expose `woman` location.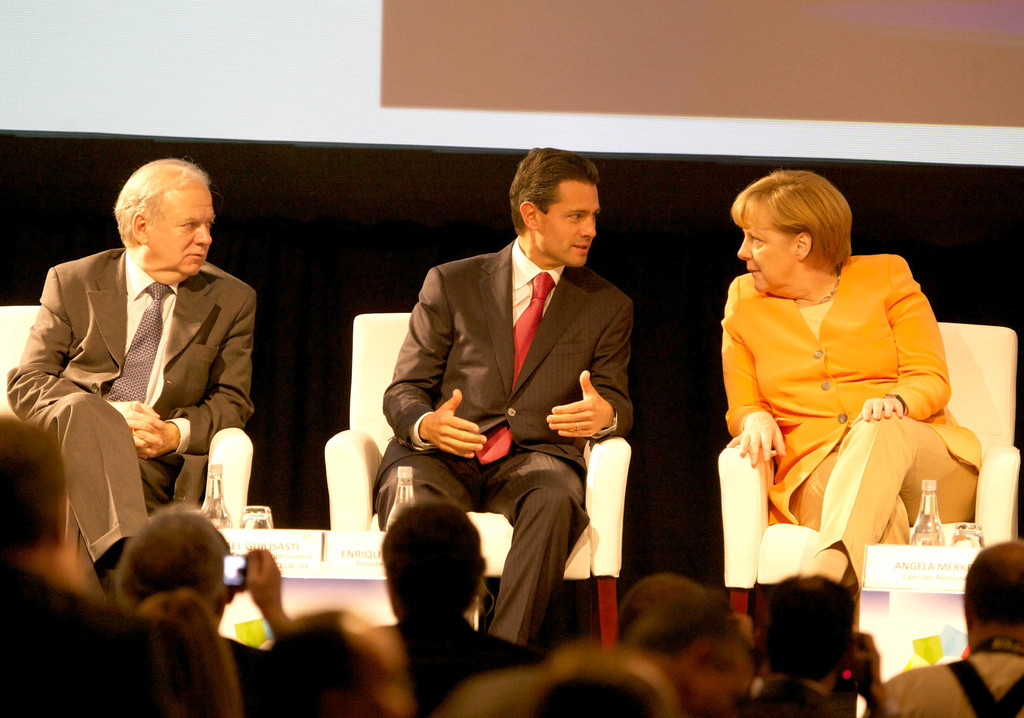
Exposed at BBox(722, 168, 984, 597).
